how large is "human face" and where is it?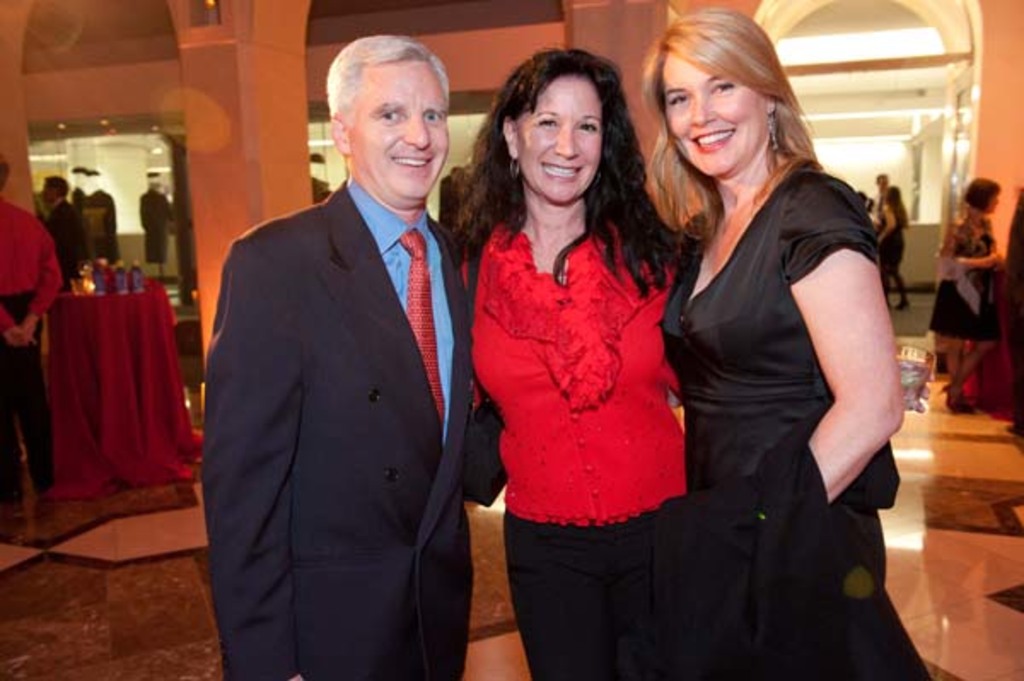
Bounding box: detection(346, 51, 456, 191).
